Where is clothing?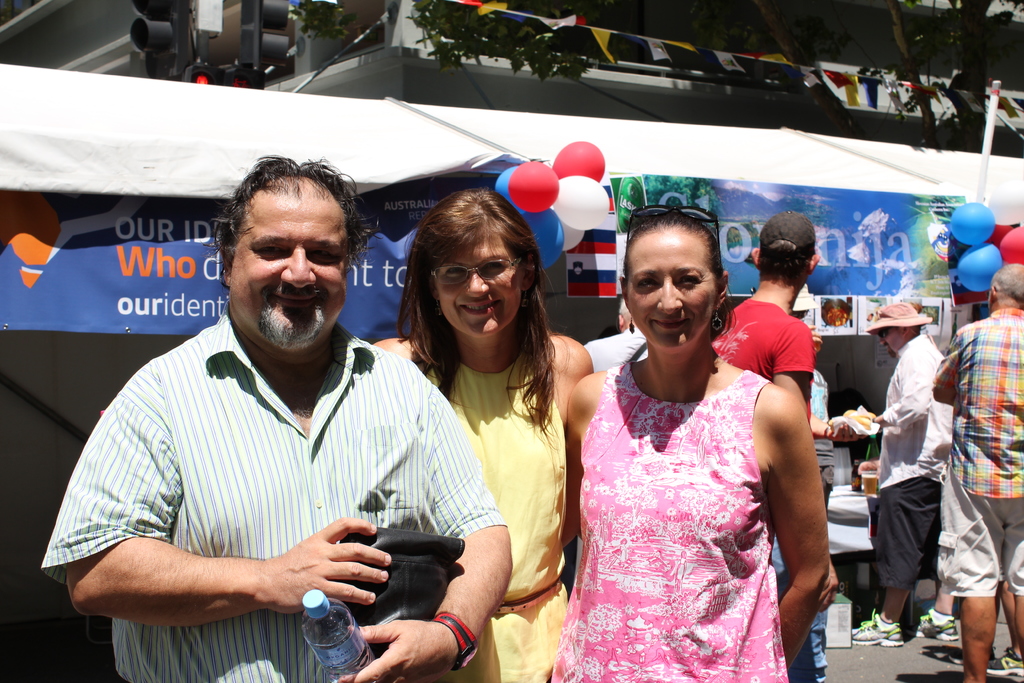
Rect(877, 473, 945, 597).
